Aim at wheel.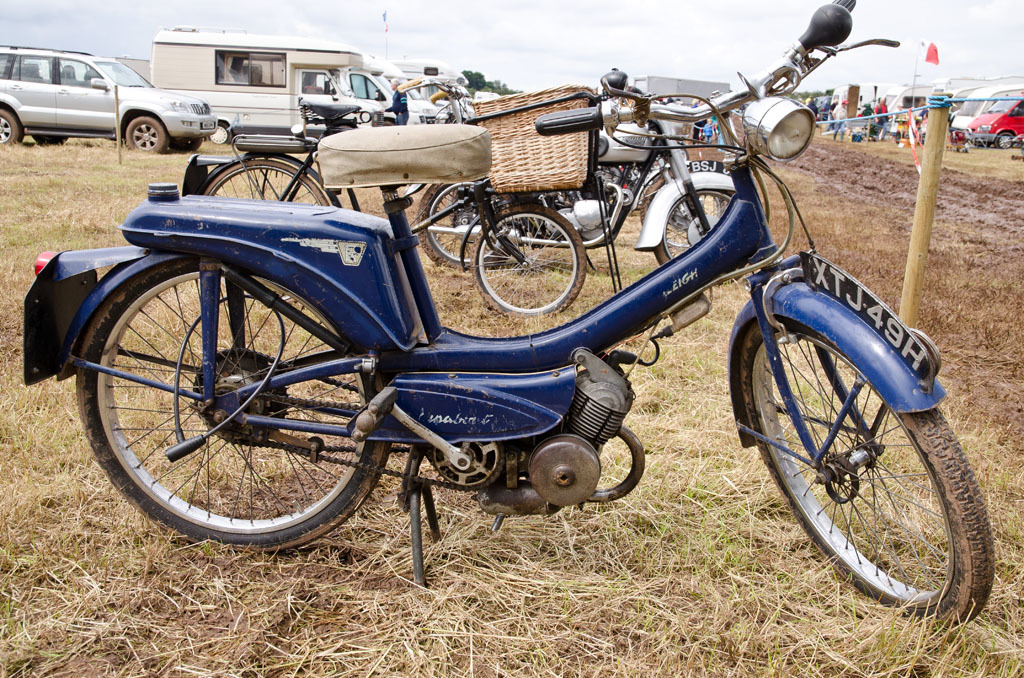
Aimed at crop(993, 134, 1015, 154).
